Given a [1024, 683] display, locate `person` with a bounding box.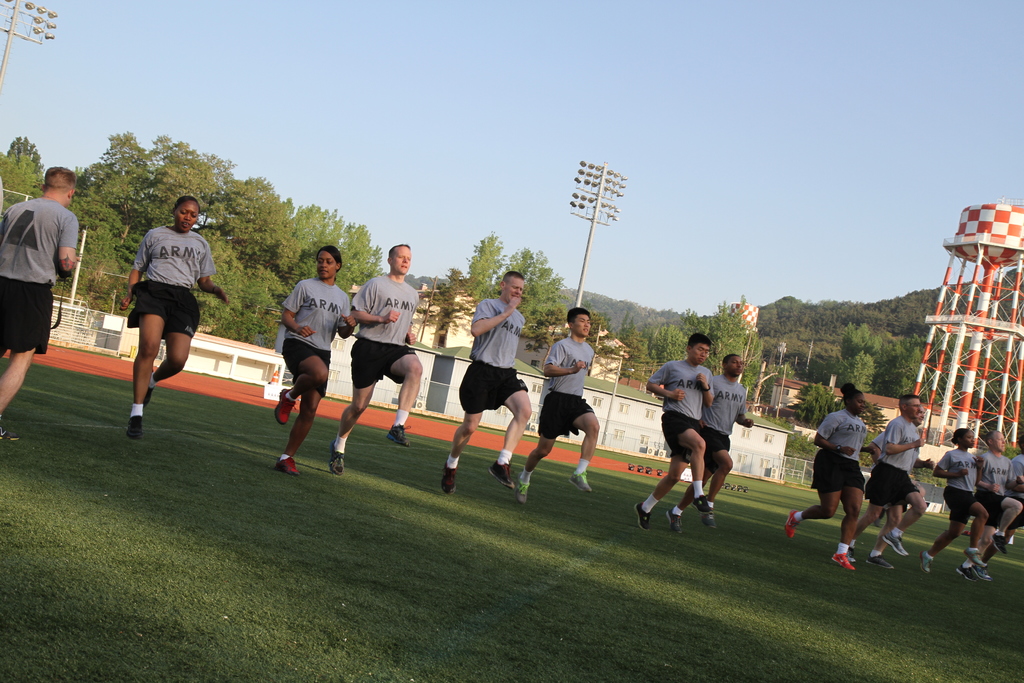
Located: {"x1": 0, "y1": 163, "x2": 77, "y2": 441}.
